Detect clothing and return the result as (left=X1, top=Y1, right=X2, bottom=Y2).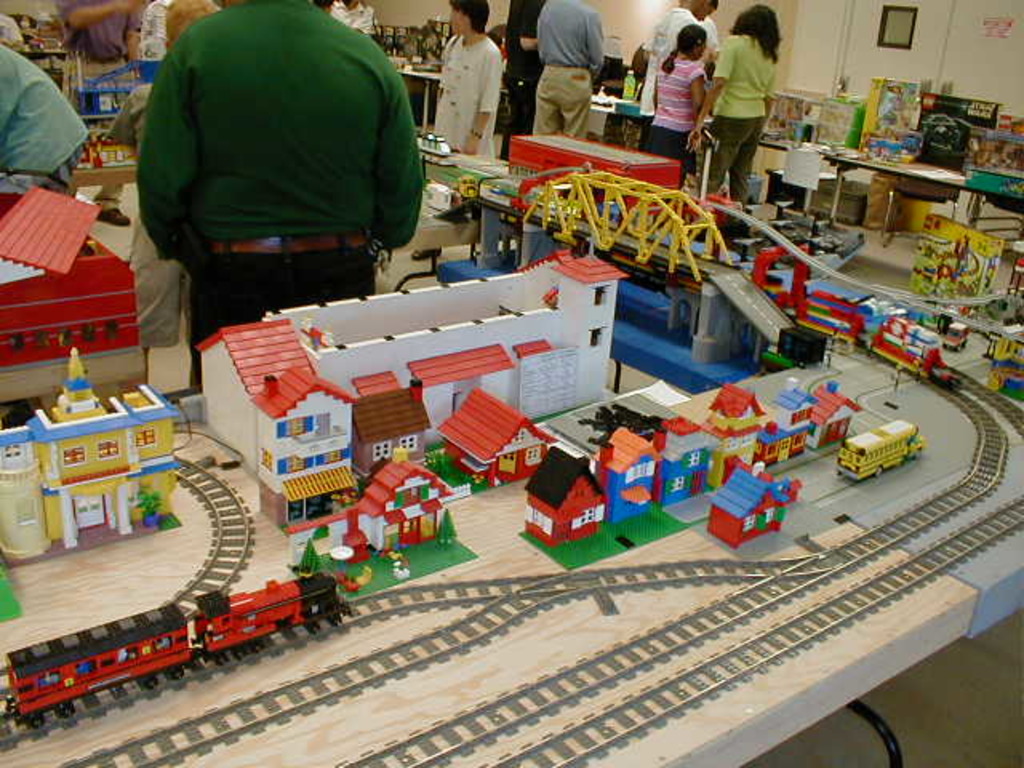
(left=640, top=0, right=726, bottom=133).
